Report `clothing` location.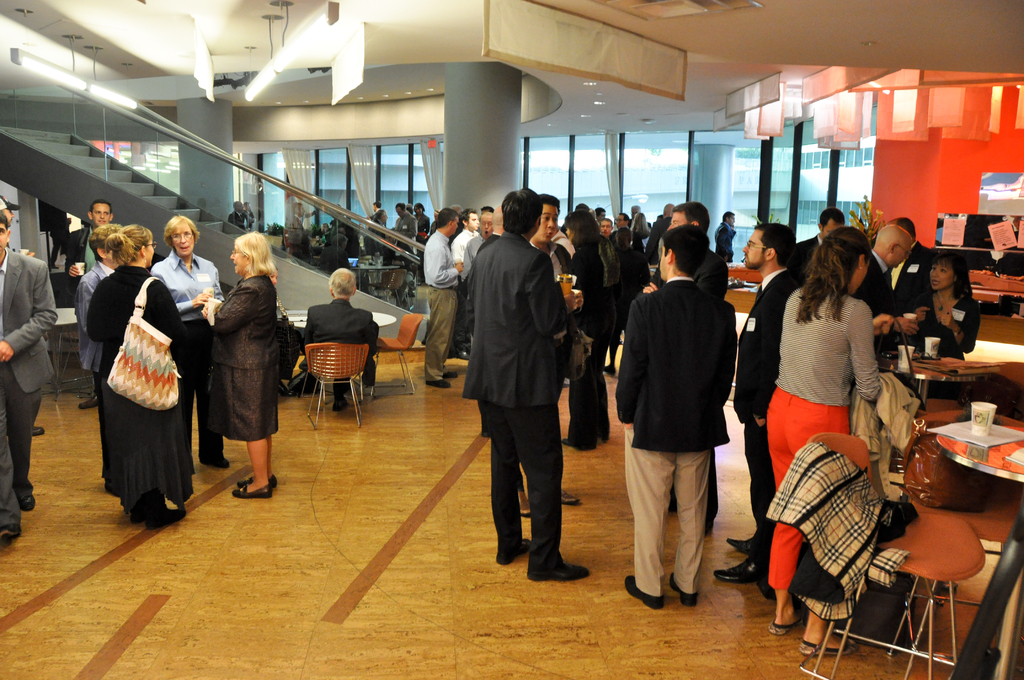
Report: region(899, 280, 989, 360).
